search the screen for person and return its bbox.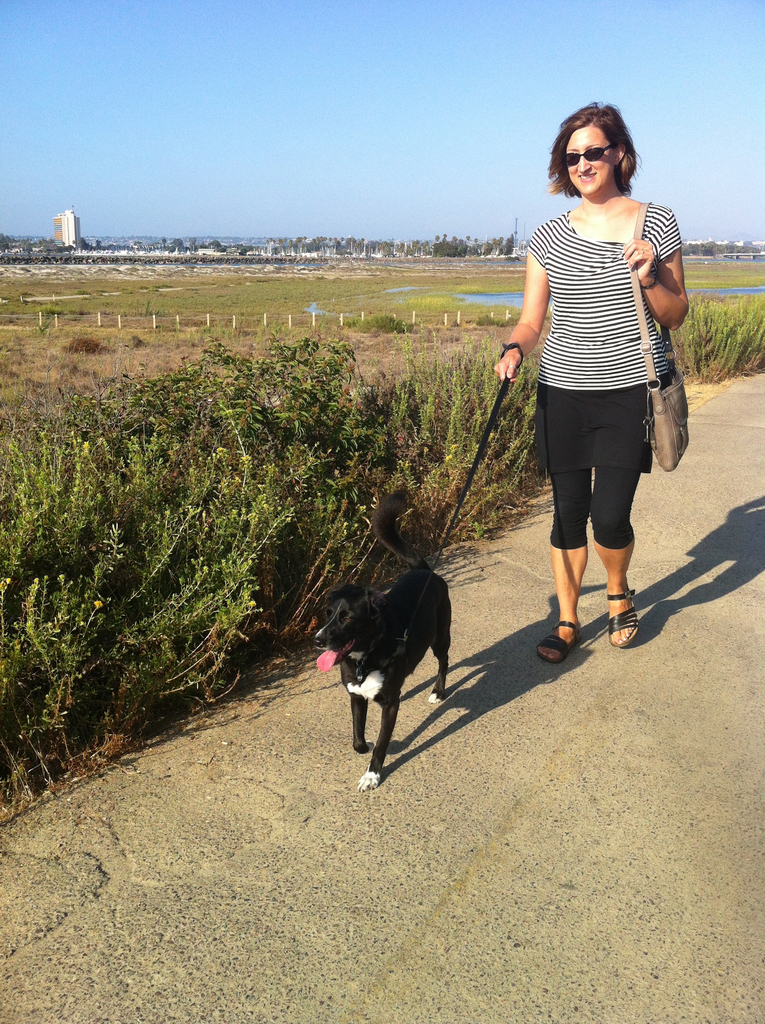
Found: 490:97:697:662.
